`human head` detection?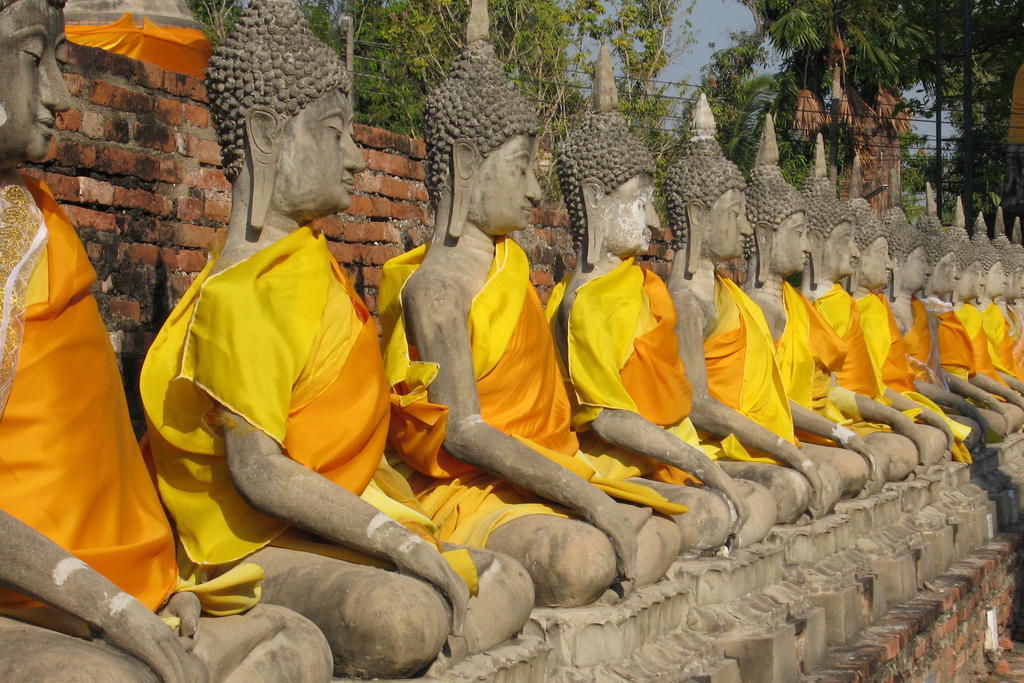
bbox(557, 43, 660, 257)
